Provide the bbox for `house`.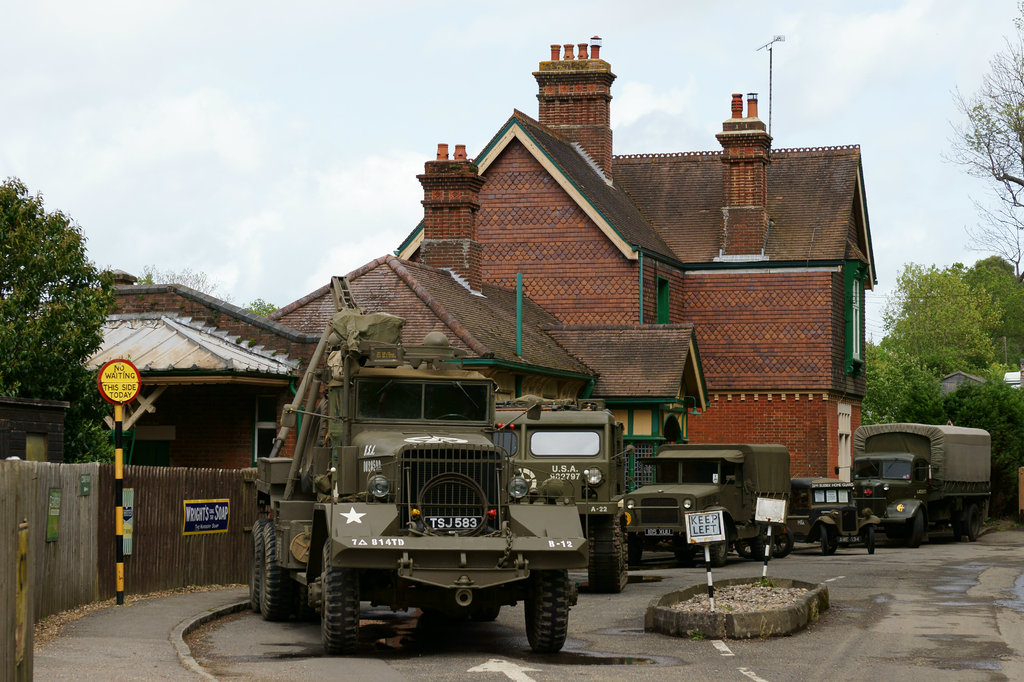
[left=14, top=287, right=337, bottom=477].
